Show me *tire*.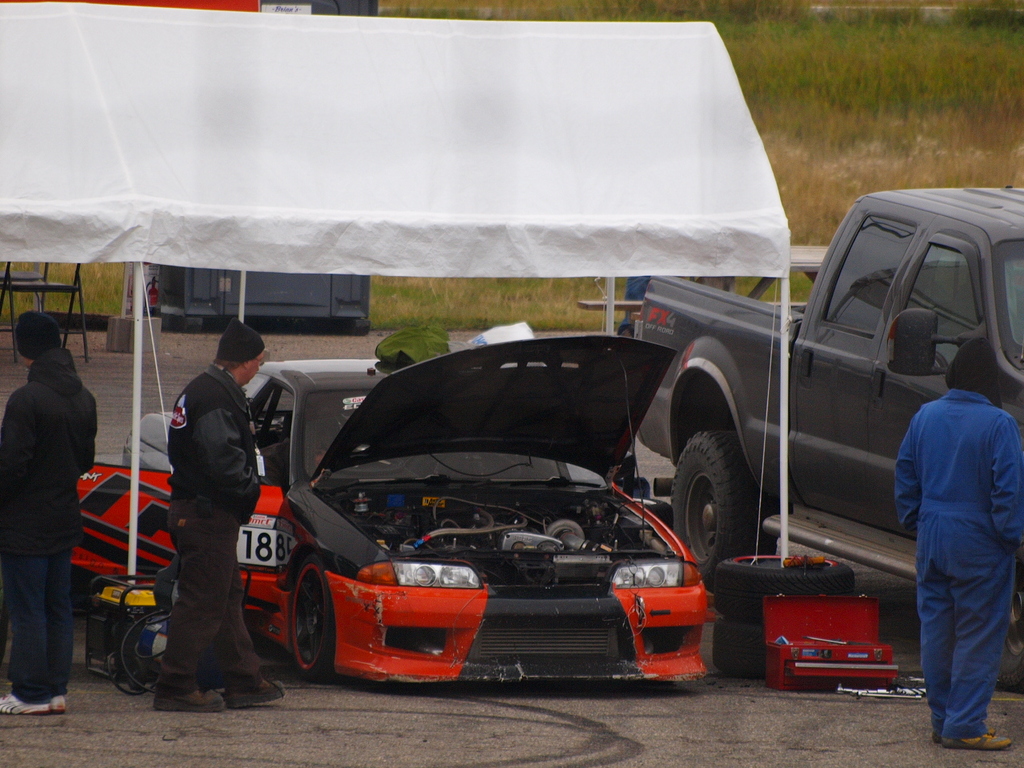
*tire* is here: l=713, t=558, r=854, b=624.
